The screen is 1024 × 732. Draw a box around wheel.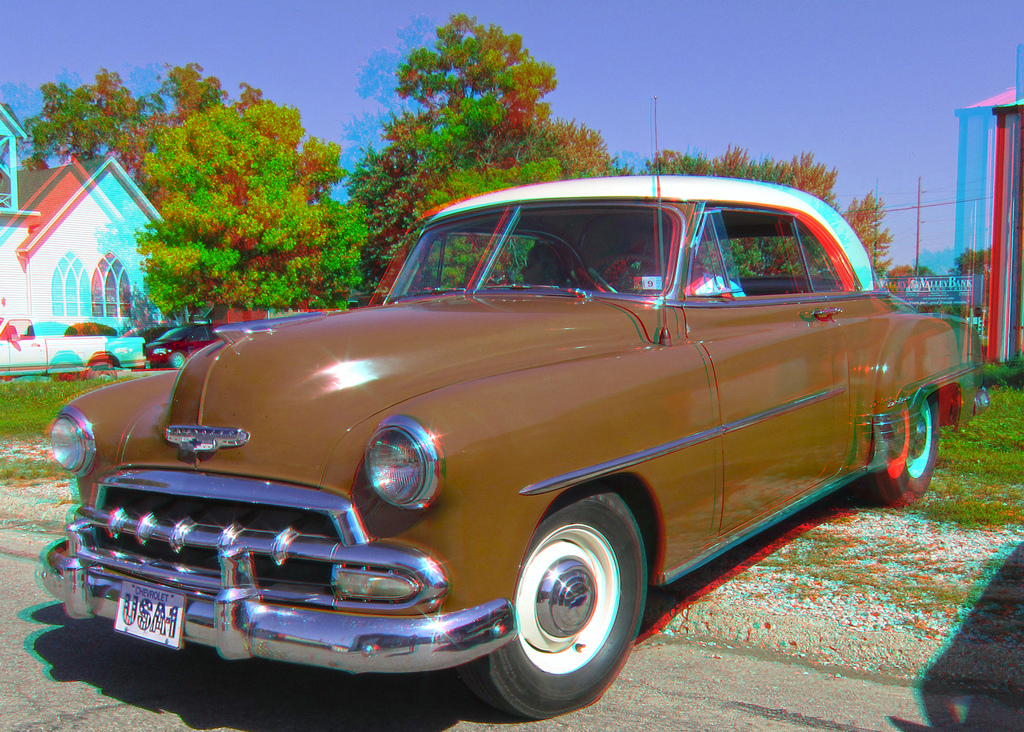
x1=877 y1=388 x2=941 y2=510.
